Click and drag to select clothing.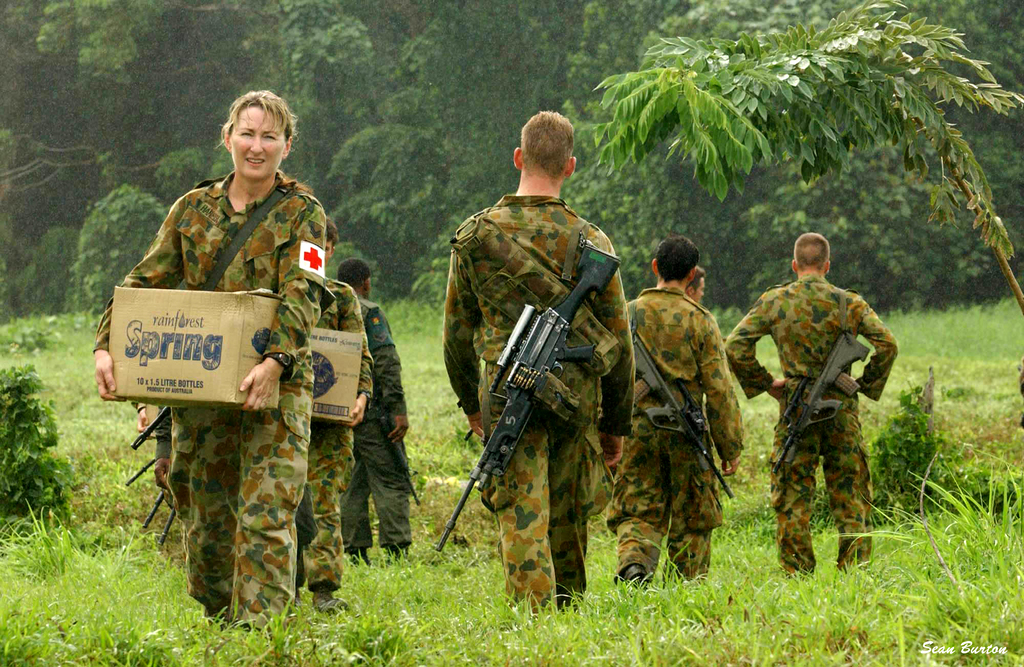
Selection: {"x1": 721, "y1": 271, "x2": 899, "y2": 577}.
